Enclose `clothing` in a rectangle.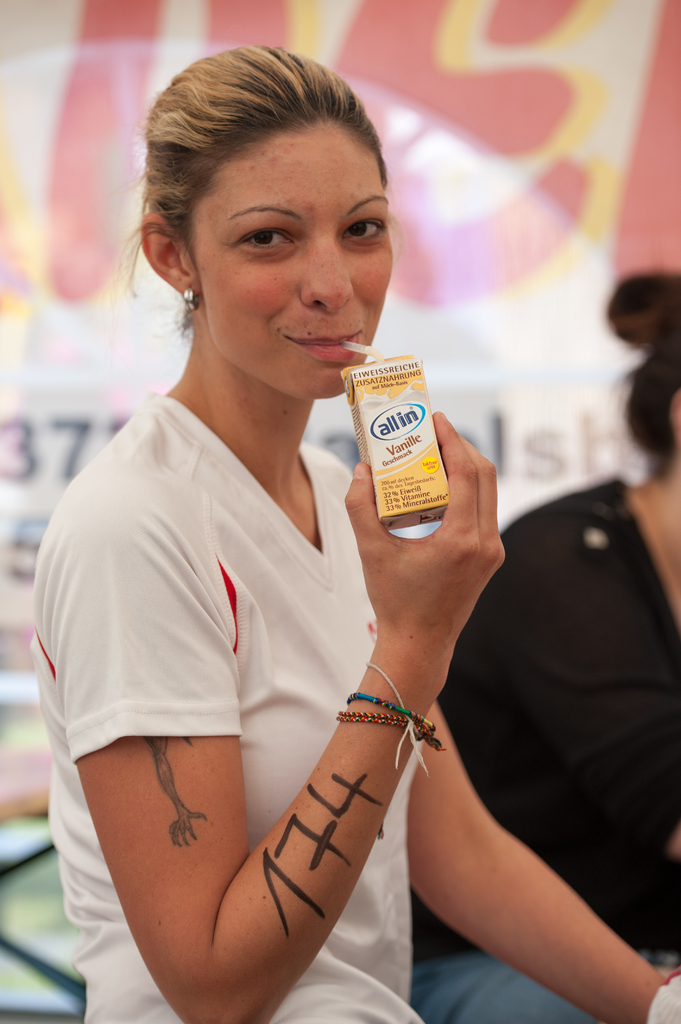
406:469:680:1023.
